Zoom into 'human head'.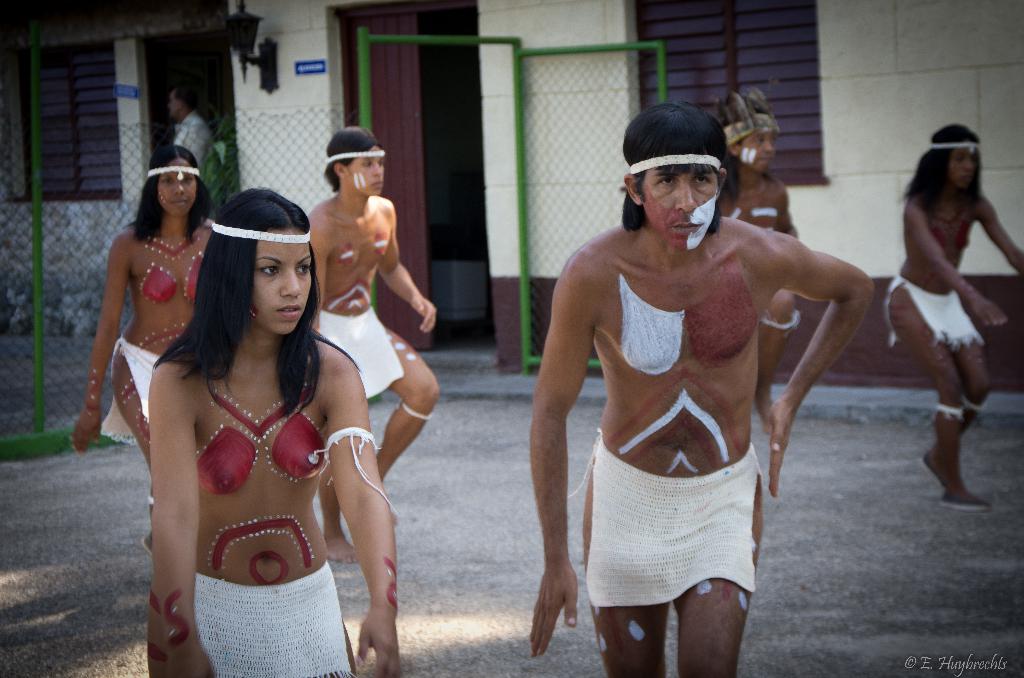
Zoom target: bbox(149, 144, 195, 215).
